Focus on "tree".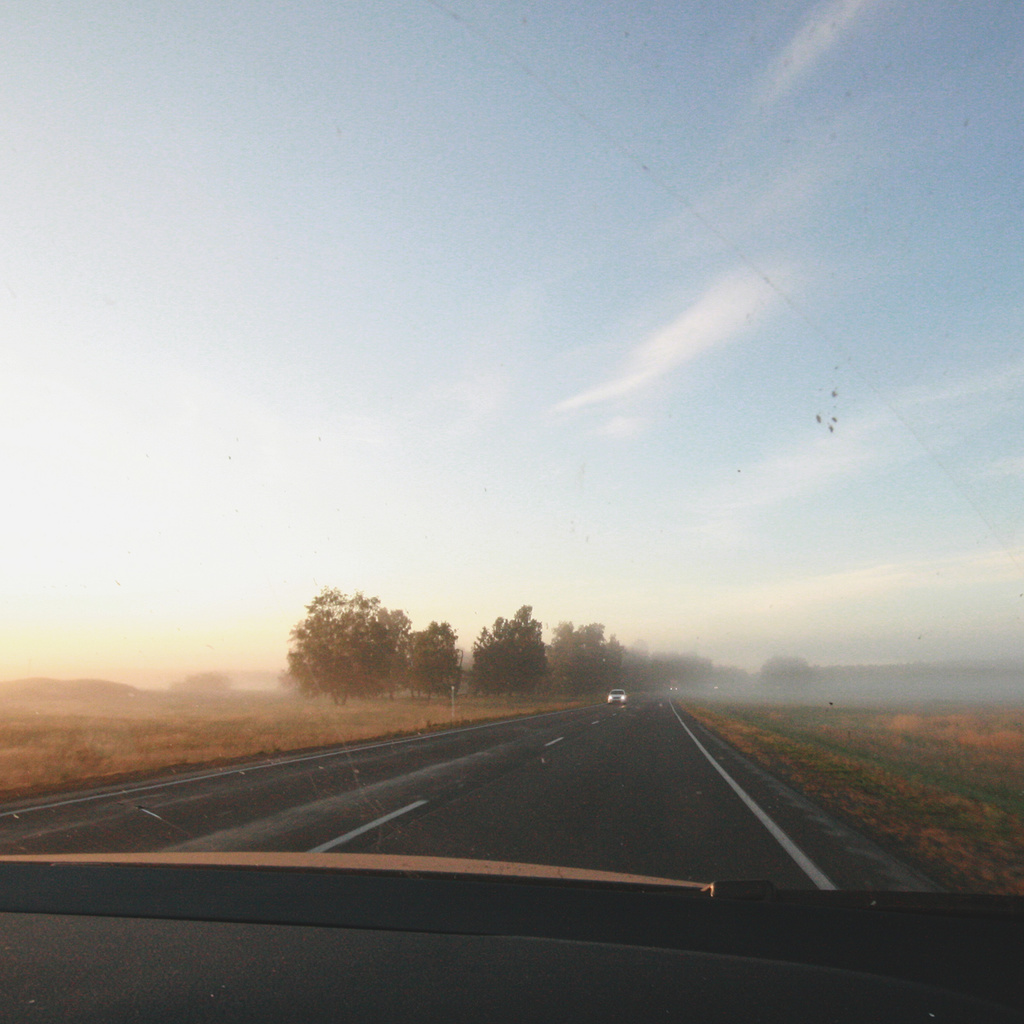
Focused at l=404, t=612, r=466, b=686.
